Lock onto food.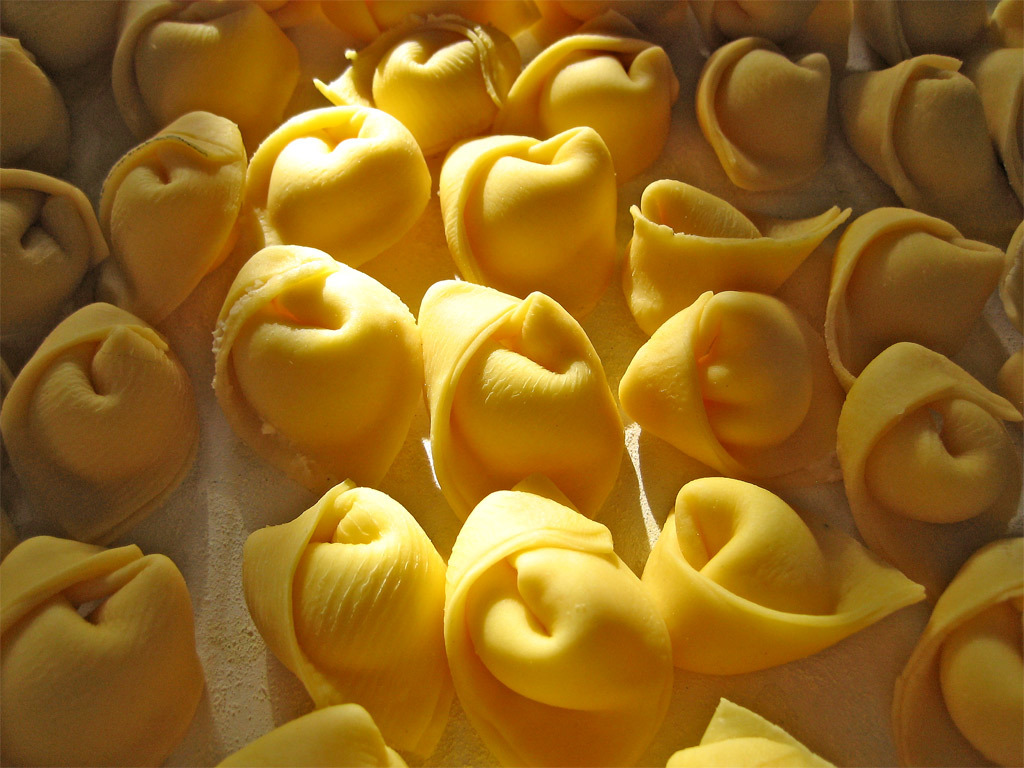
Locked: {"left": 833, "top": 339, "right": 1023, "bottom": 600}.
